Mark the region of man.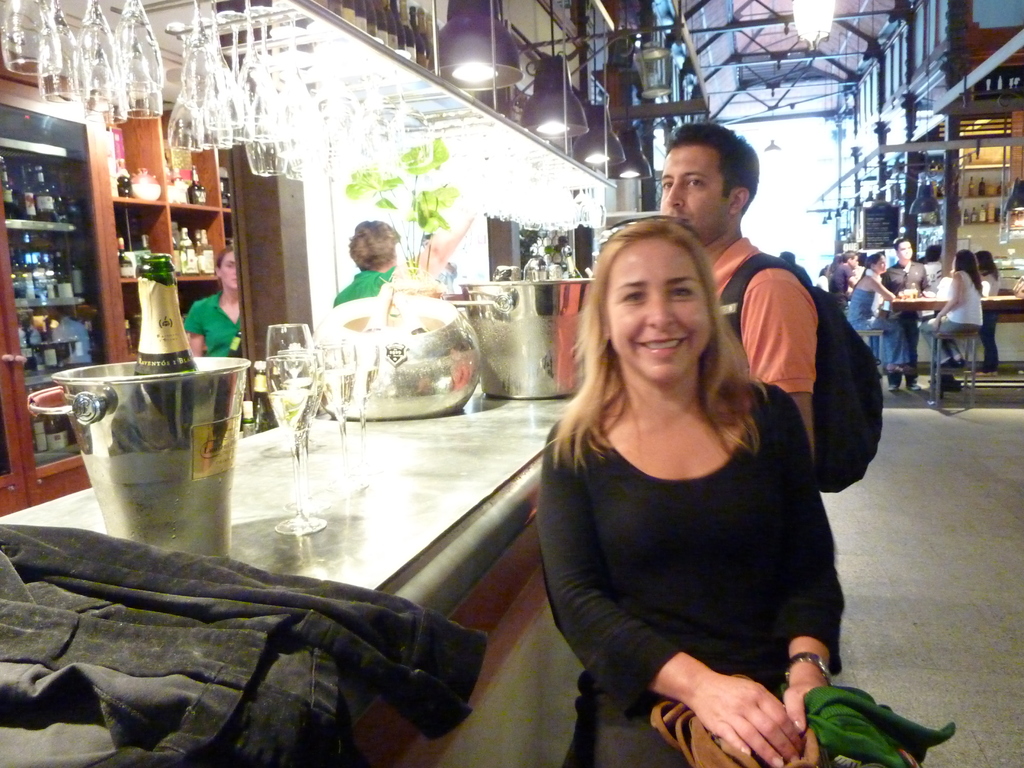
Region: (655,122,824,471).
